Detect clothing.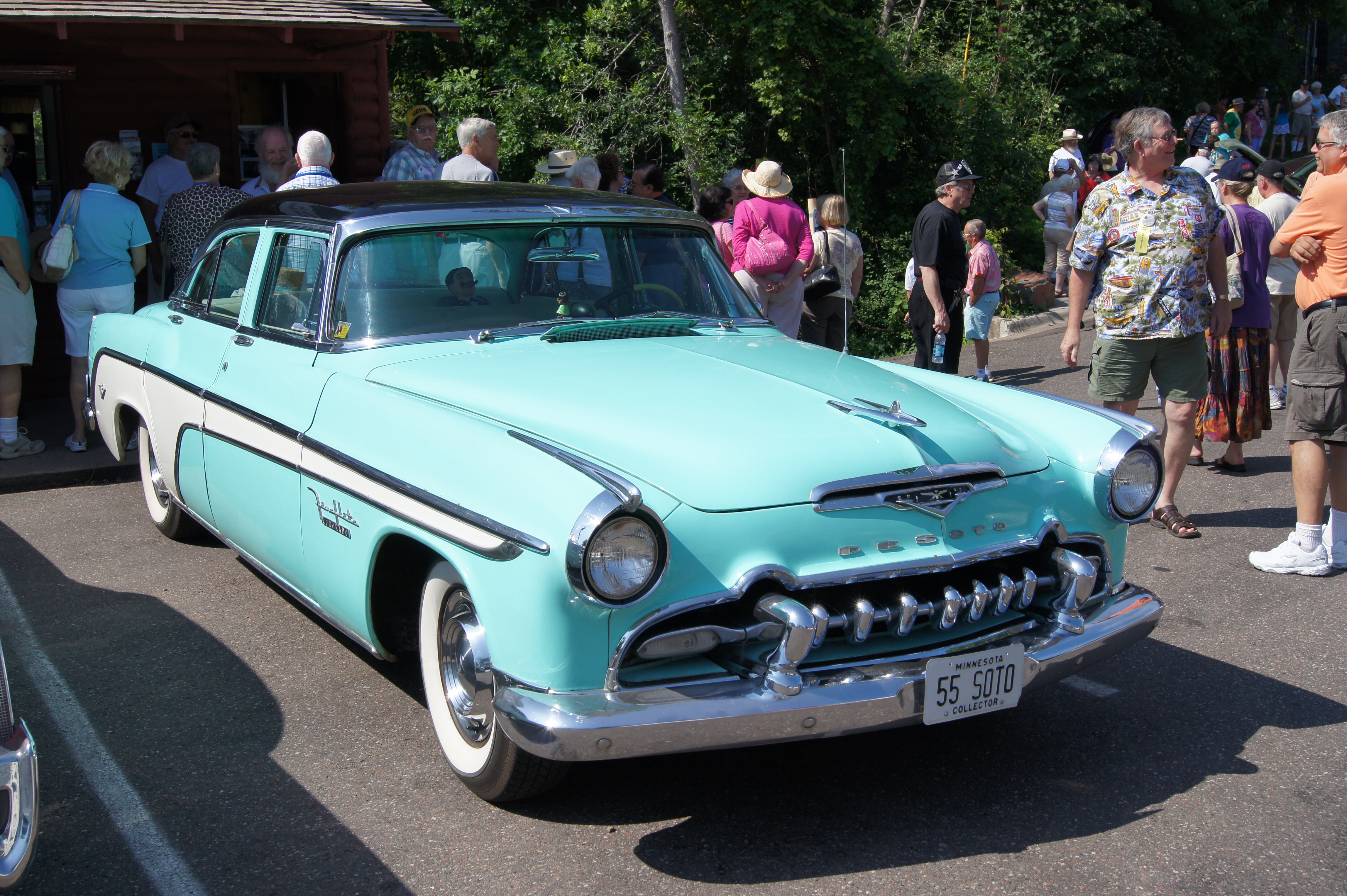
Detected at l=359, t=32, r=365, b=41.
